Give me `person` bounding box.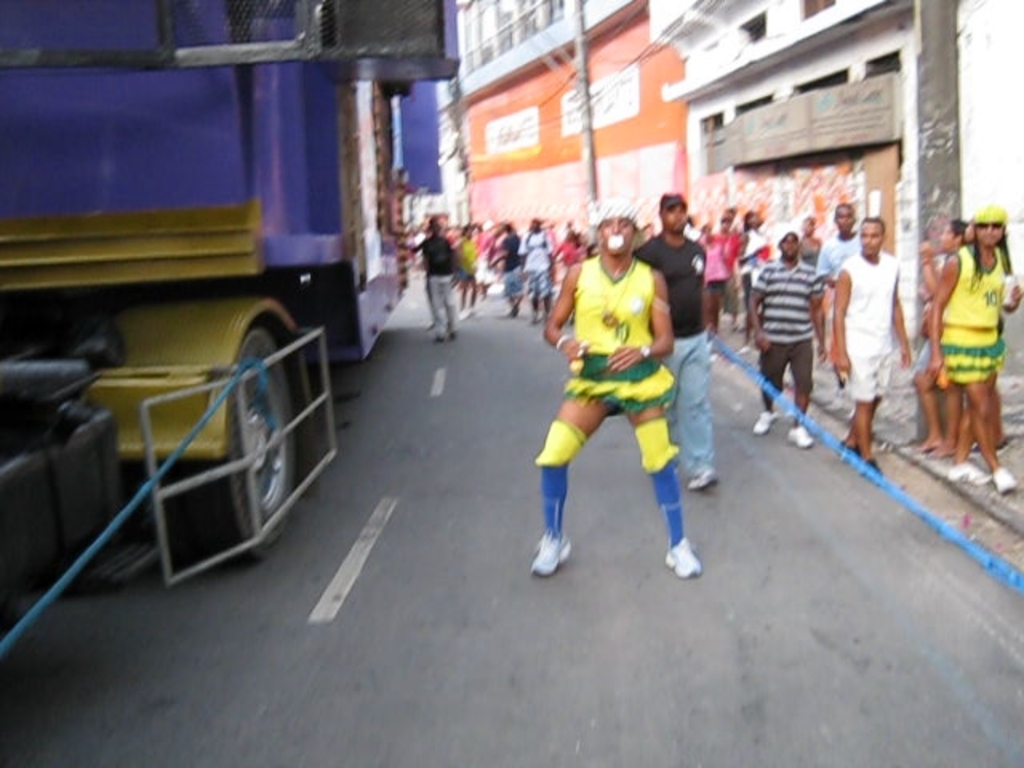
box(819, 202, 862, 379).
